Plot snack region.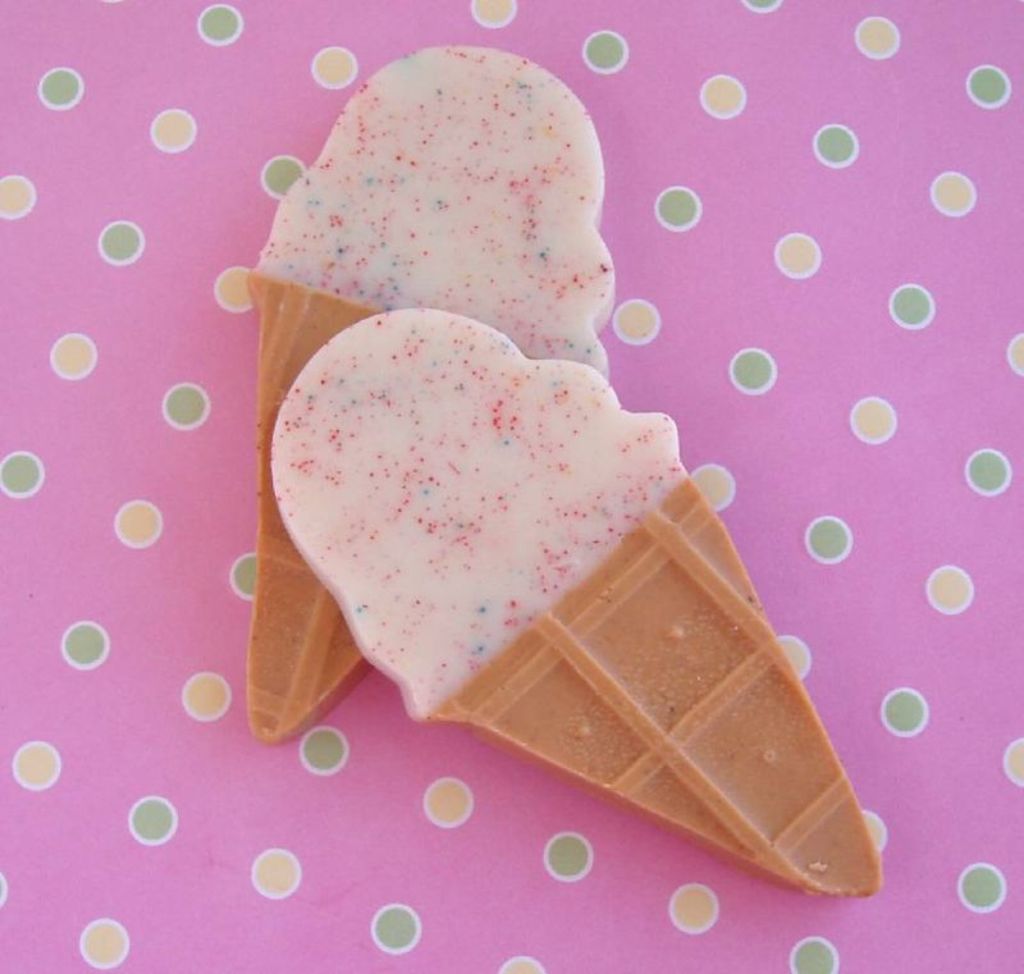
Plotted at BBox(366, 348, 861, 879).
